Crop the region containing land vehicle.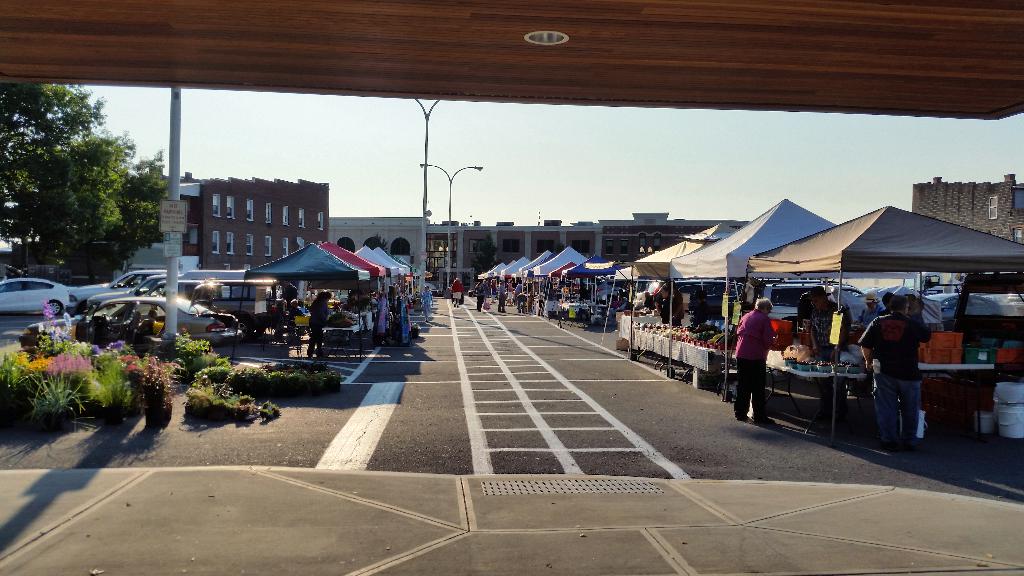
Crop region: 136, 270, 245, 290.
